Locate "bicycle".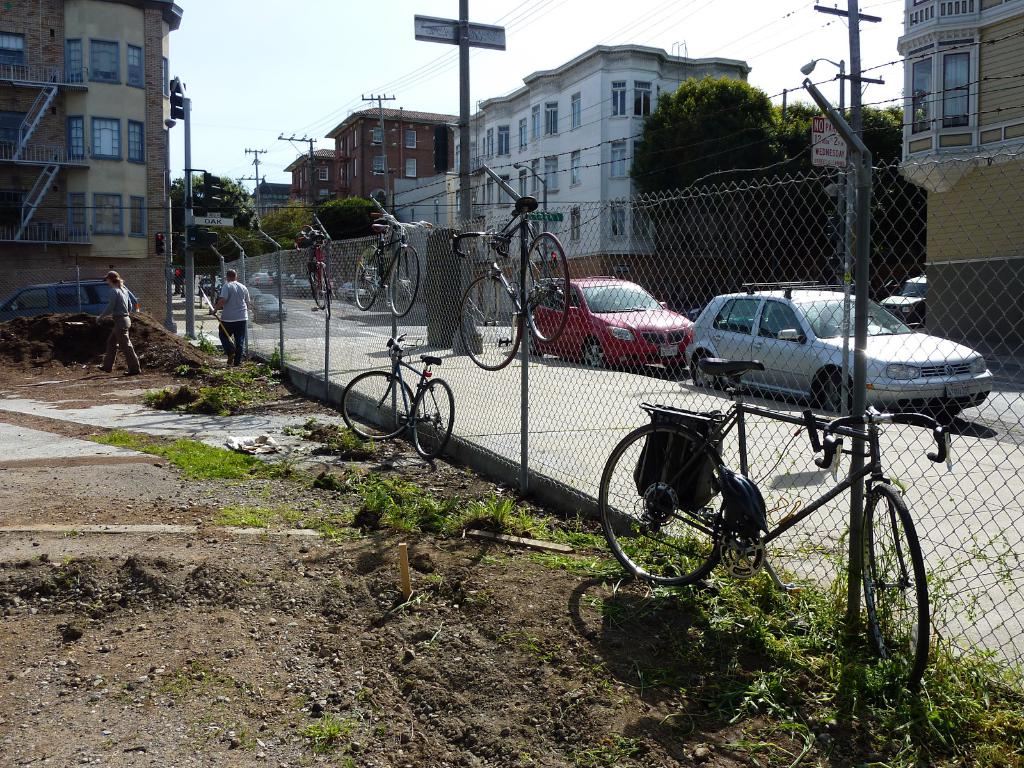
Bounding box: <region>352, 212, 435, 317</region>.
